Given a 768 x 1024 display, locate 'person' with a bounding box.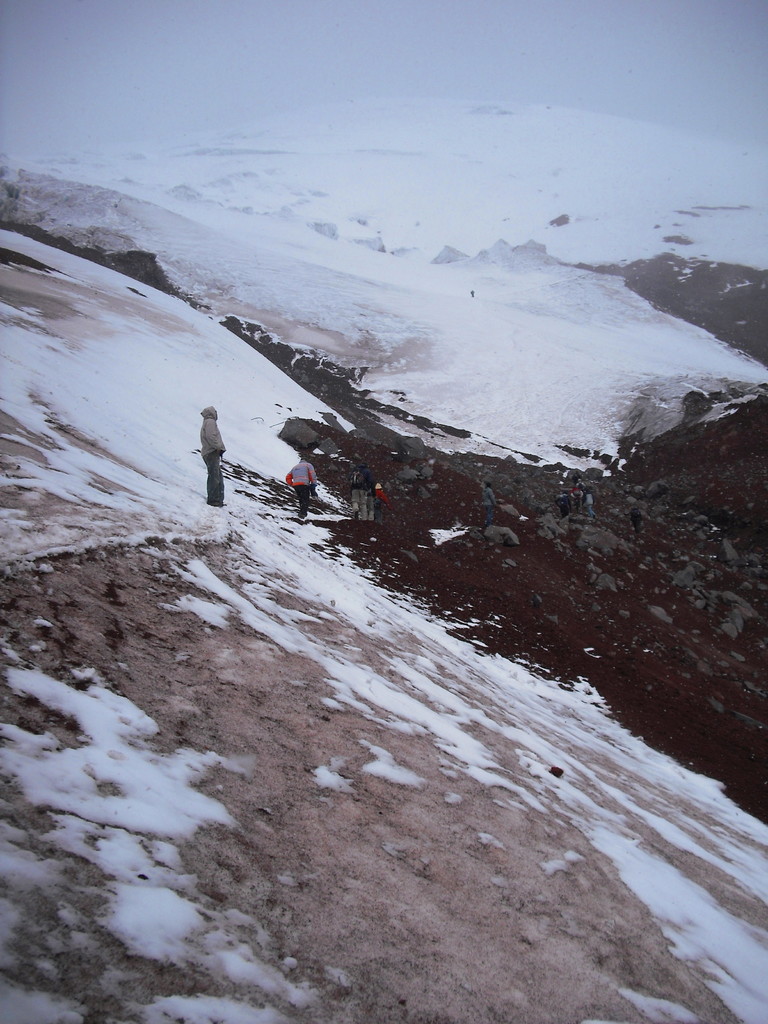
Located: locate(350, 465, 372, 520).
